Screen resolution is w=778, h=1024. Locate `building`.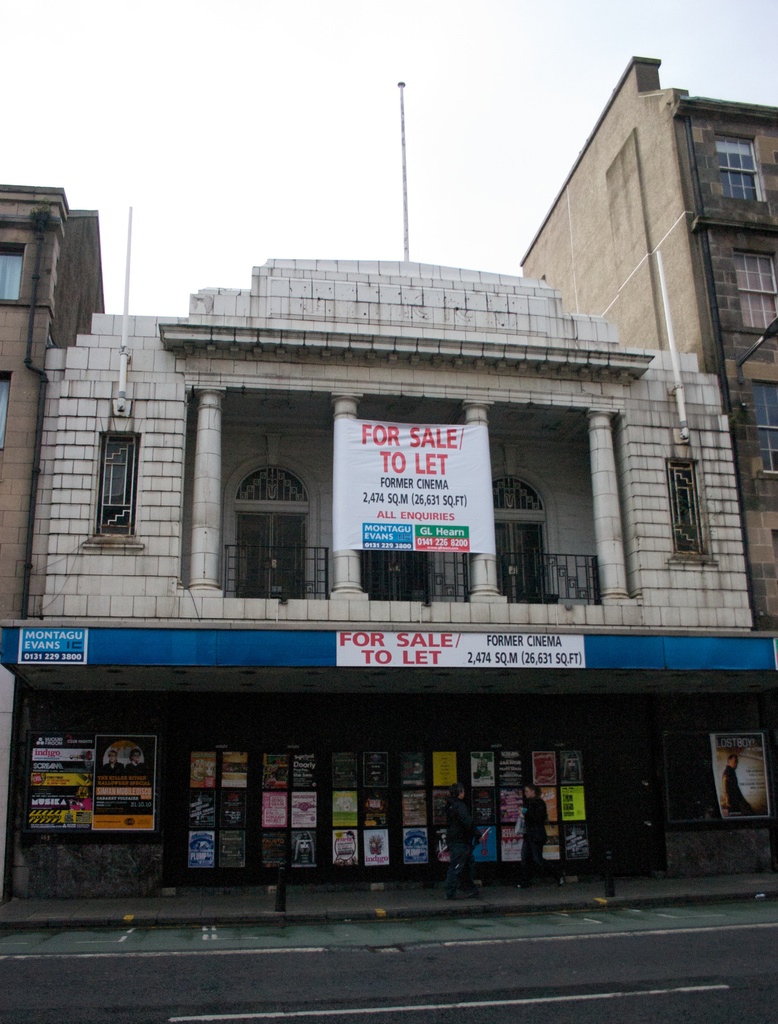
pyautogui.locateOnScreen(0, 181, 110, 619).
